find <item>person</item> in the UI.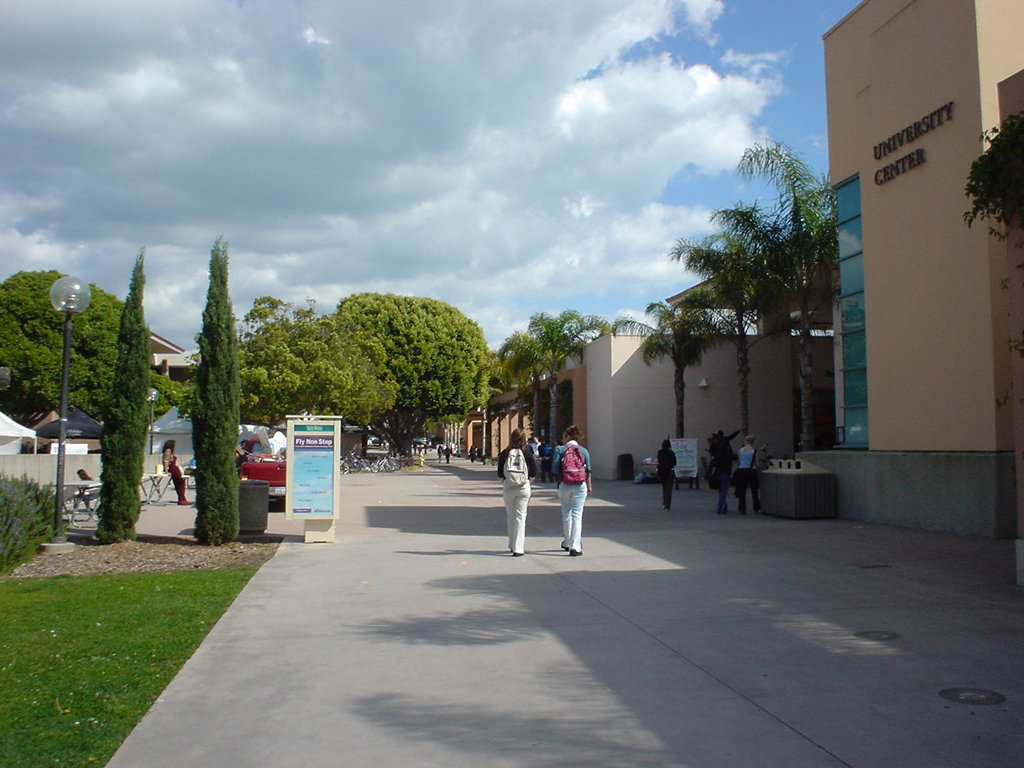
UI element at 547:437:559:481.
